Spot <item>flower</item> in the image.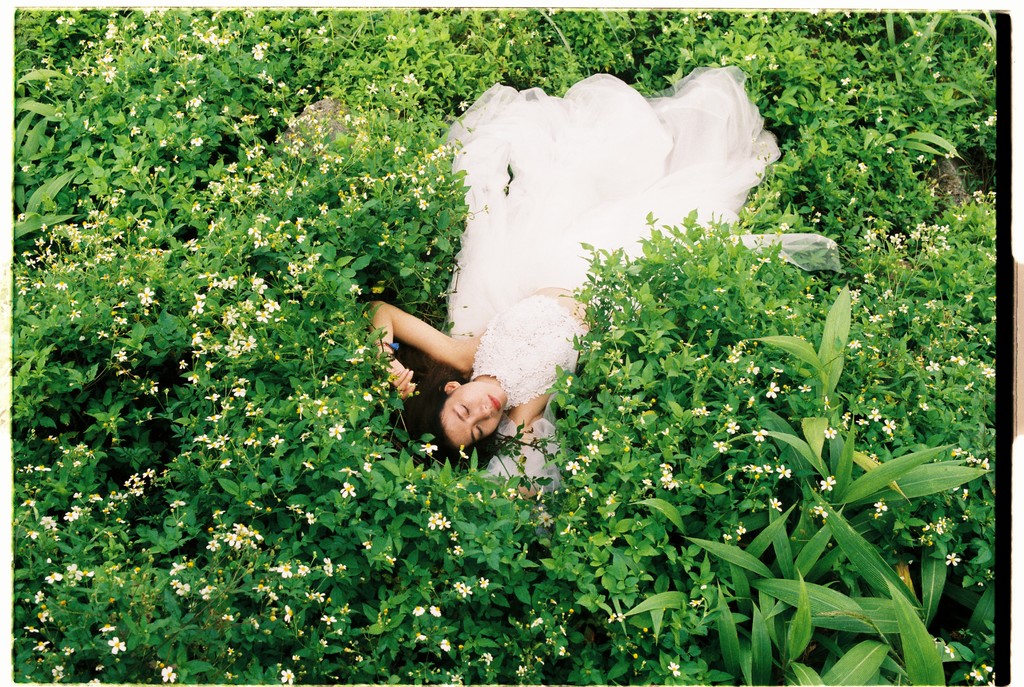
<item>flower</item> found at locate(51, 230, 80, 239).
